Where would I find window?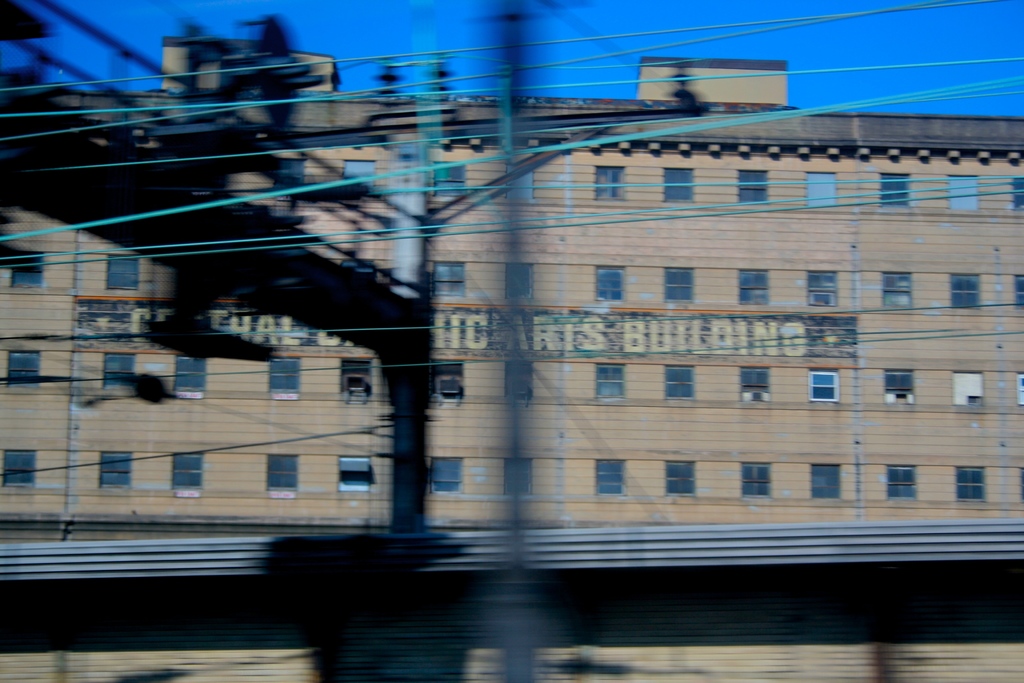
At 742:366:769:402.
